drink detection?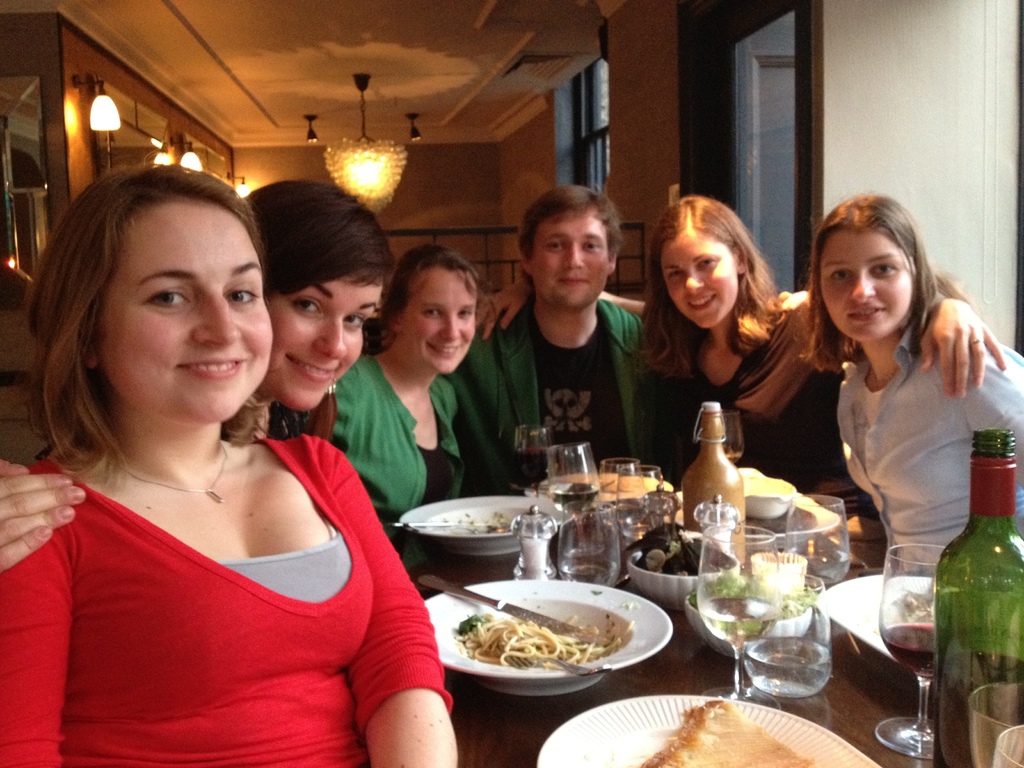
[x1=699, y1=602, x2=777, y2=651]
